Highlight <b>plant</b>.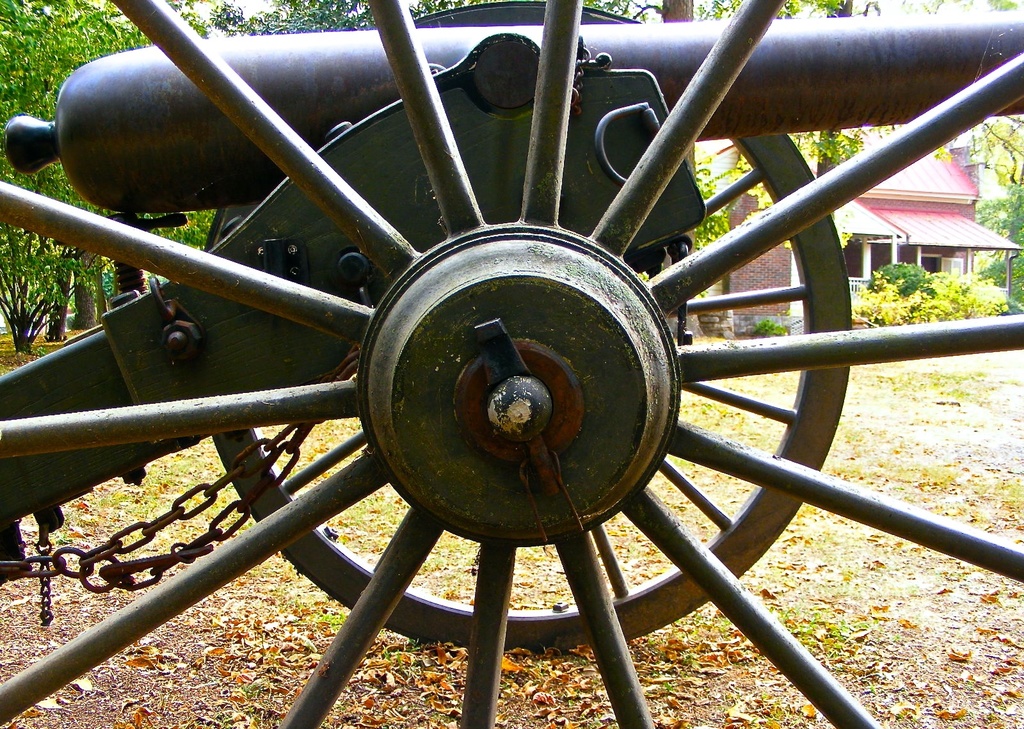
Highlighted region: x1=748, y1=315, x2=790, y2=337.
